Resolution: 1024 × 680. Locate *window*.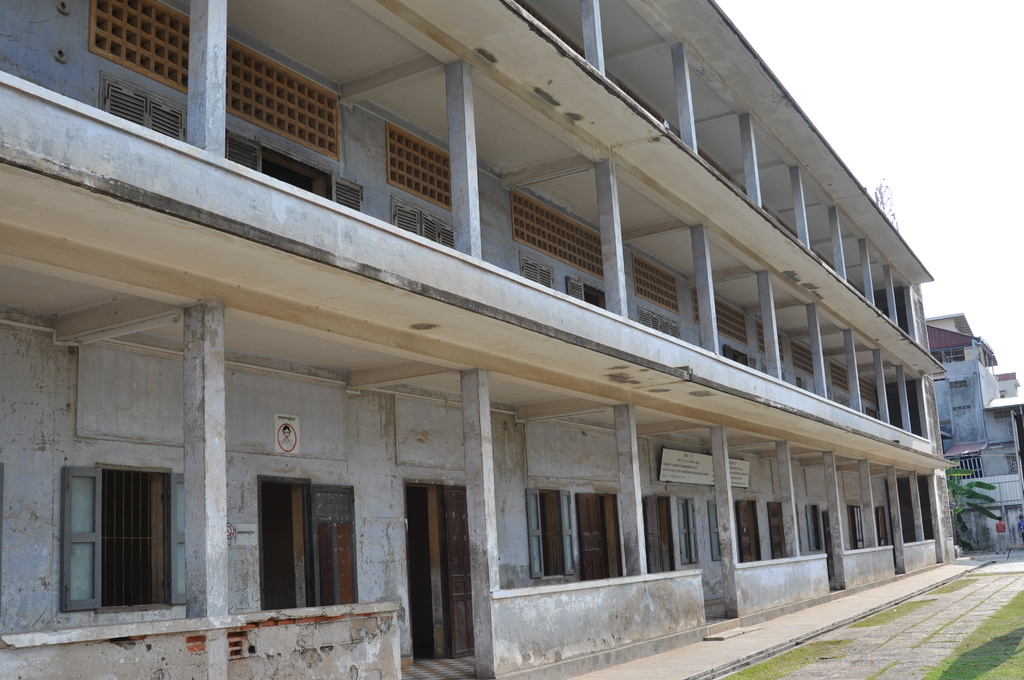
detection(510, 190, 604, 280).
